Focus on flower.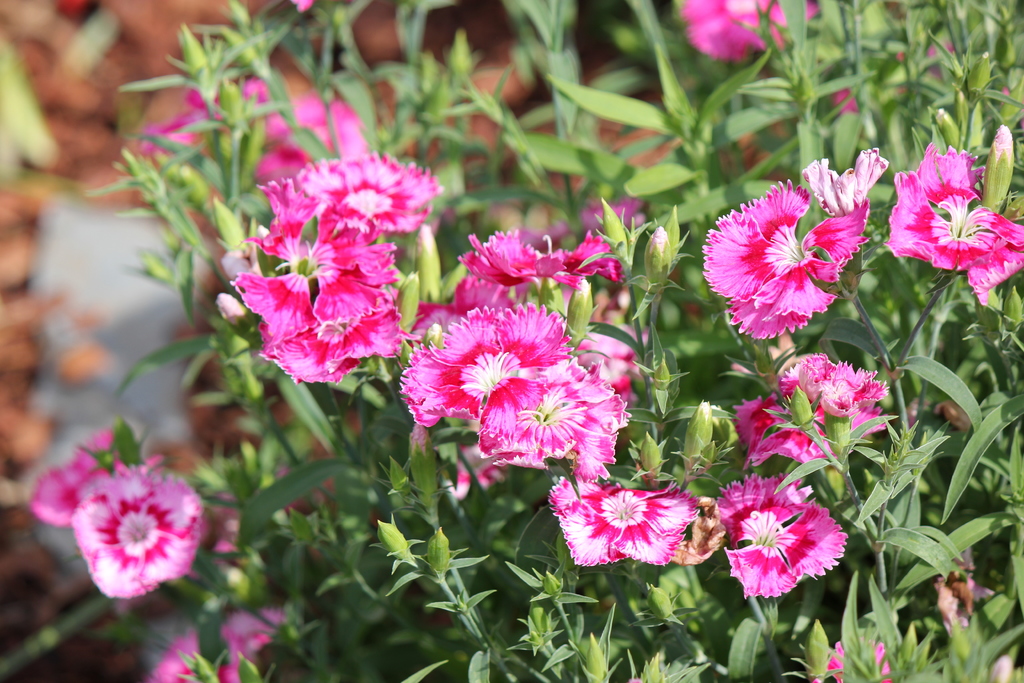
Focused at l=403, t=320, r=532, b=417.
